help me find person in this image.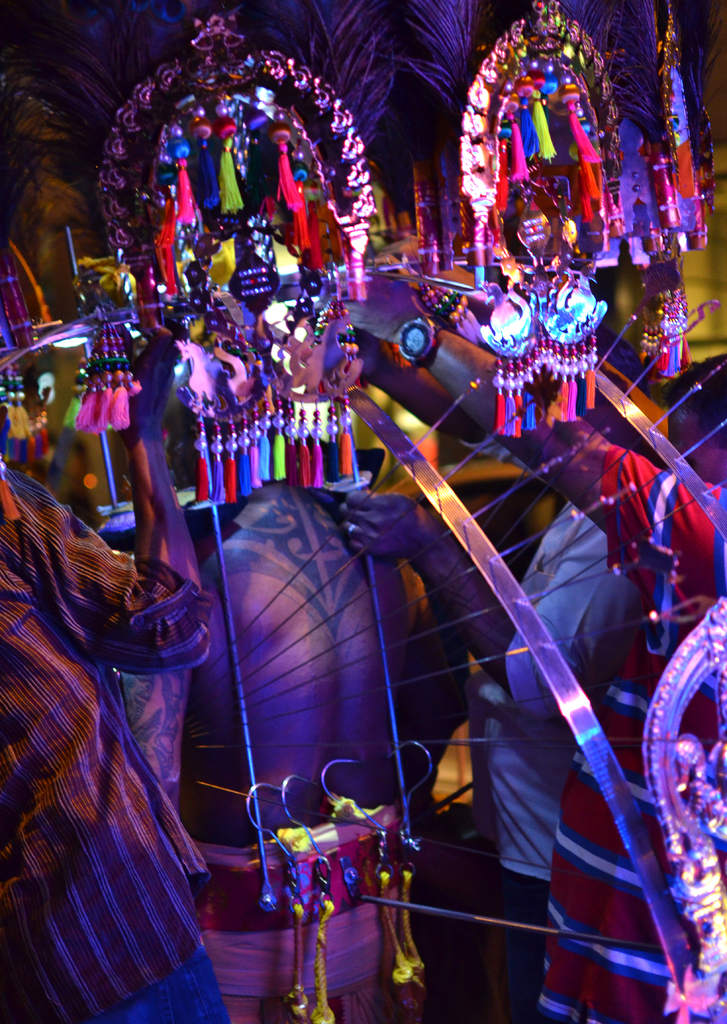
Found it: [0,313,238,1023].
